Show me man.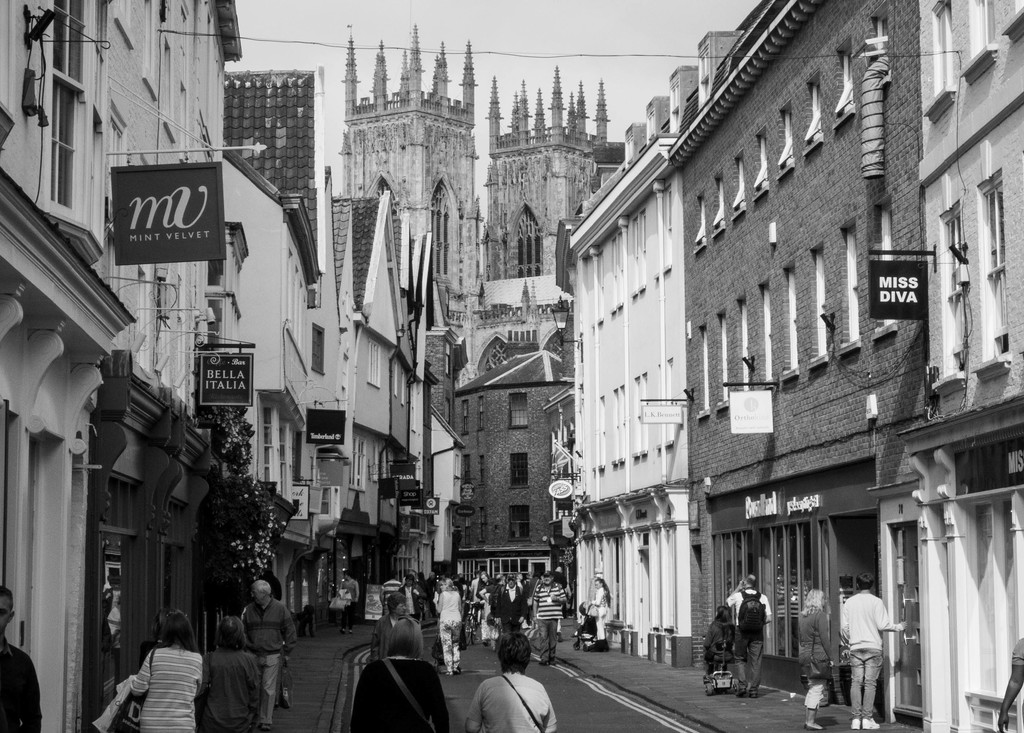
man is here: bbox(535, 572, 564, 663).
